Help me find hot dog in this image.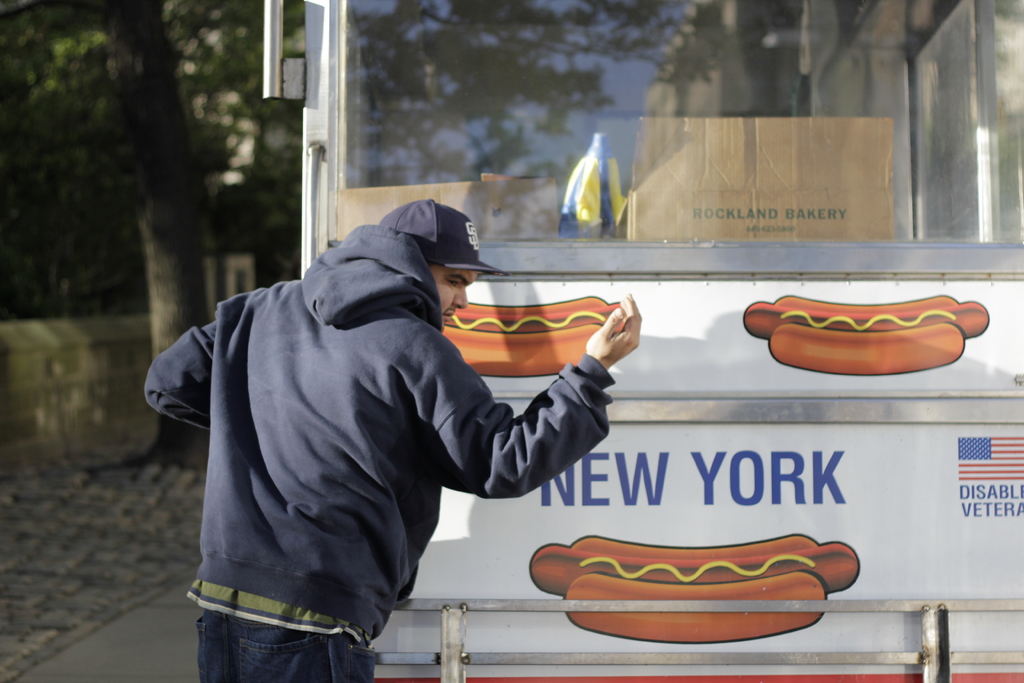
Found it: <region>442, 298, 623, 378</region>.
